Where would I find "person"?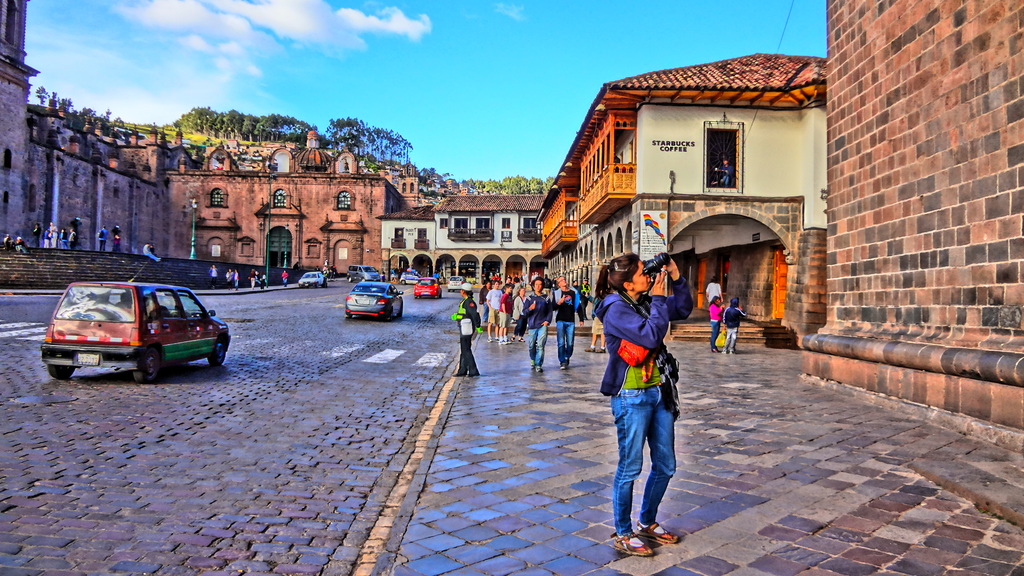
At [x1=483, y1=273, x2=530, y2=340].
